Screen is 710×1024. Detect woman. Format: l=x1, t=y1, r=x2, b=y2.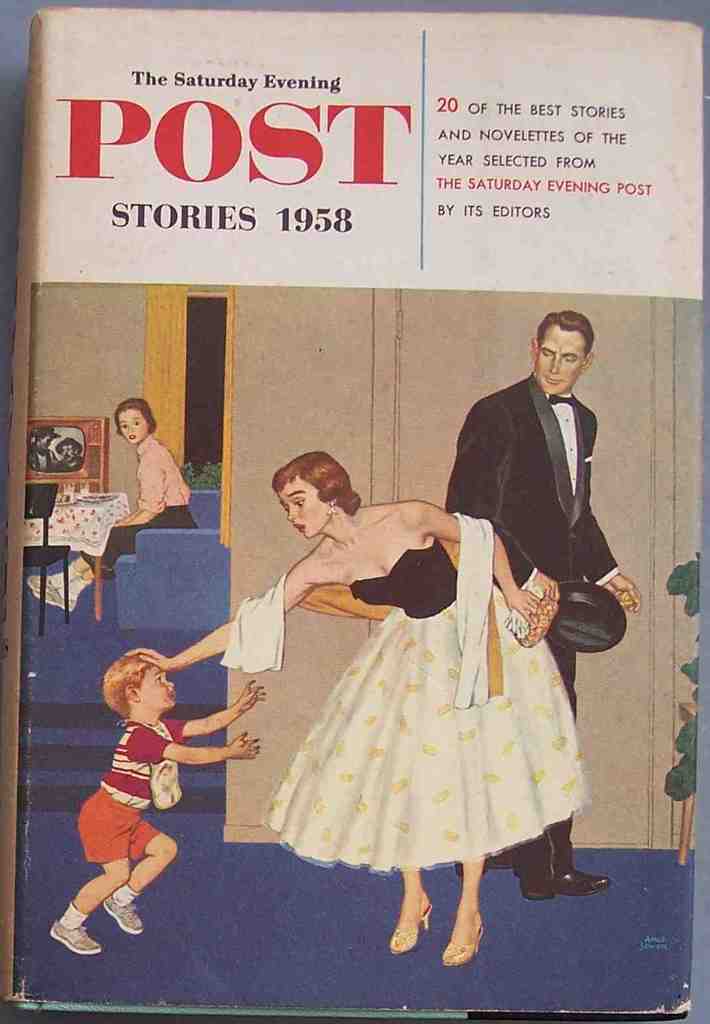
l=23, t=388, r=196, b=621.
